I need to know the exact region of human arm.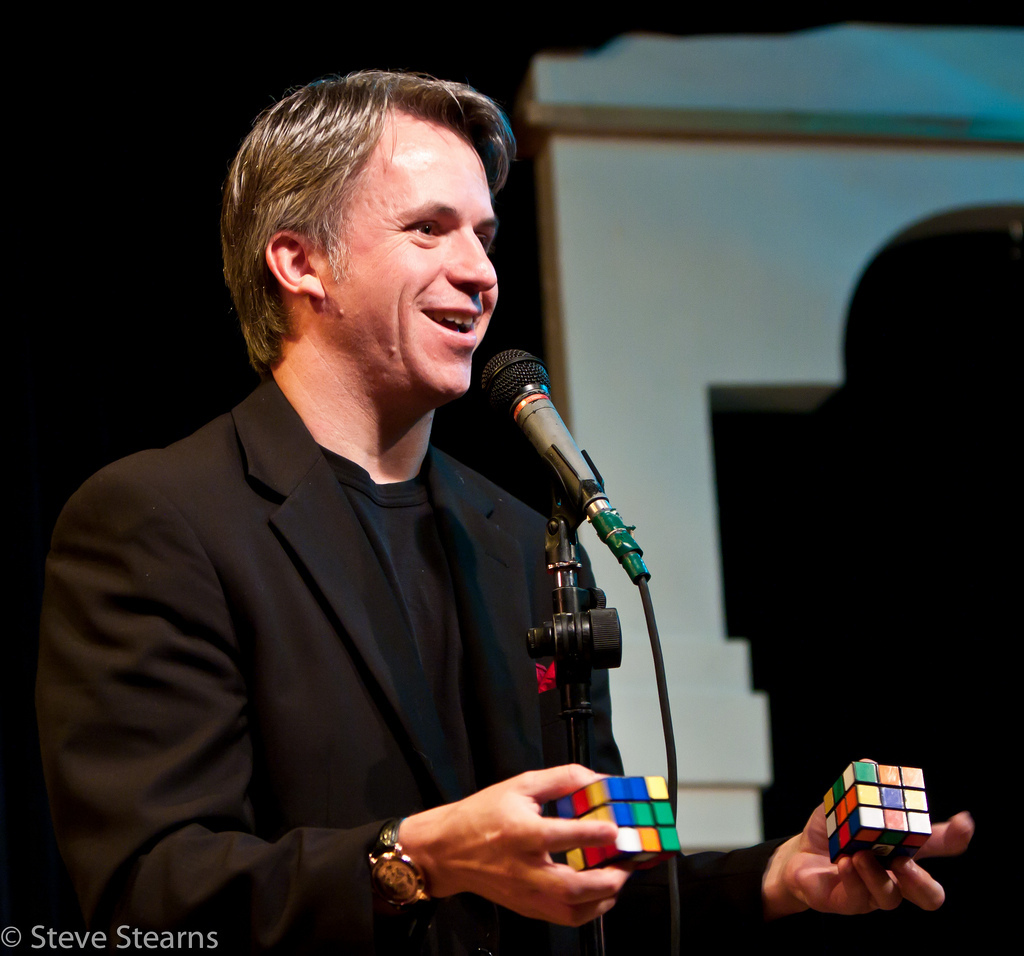
Region: <bbox>618, 750, 966, 922</bbox>.
